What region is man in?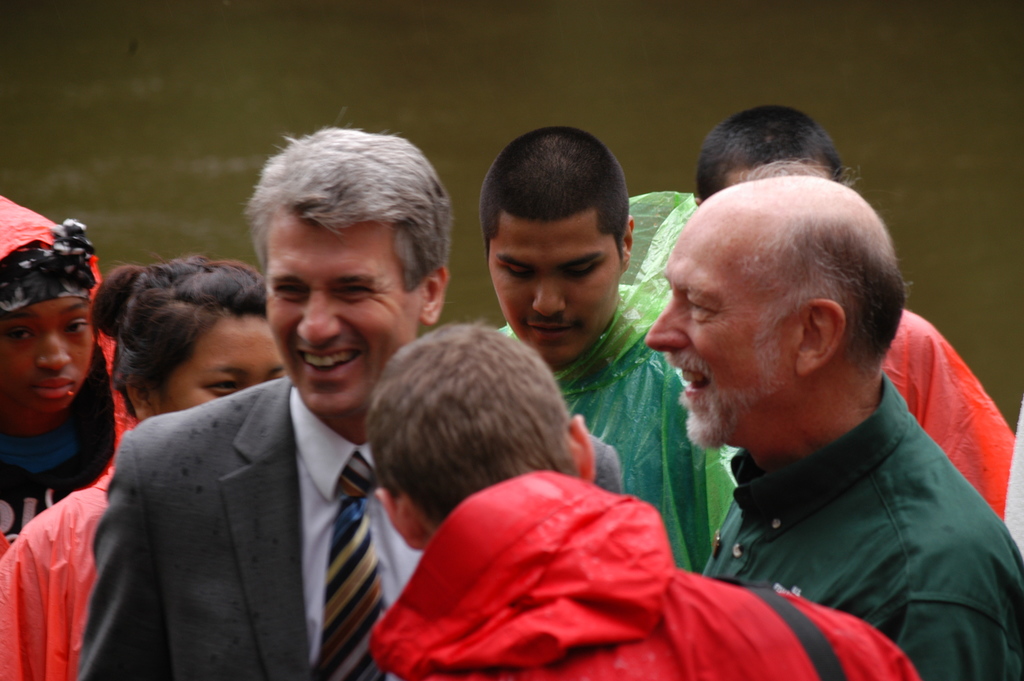
<box>77,108,624,680</box>.
